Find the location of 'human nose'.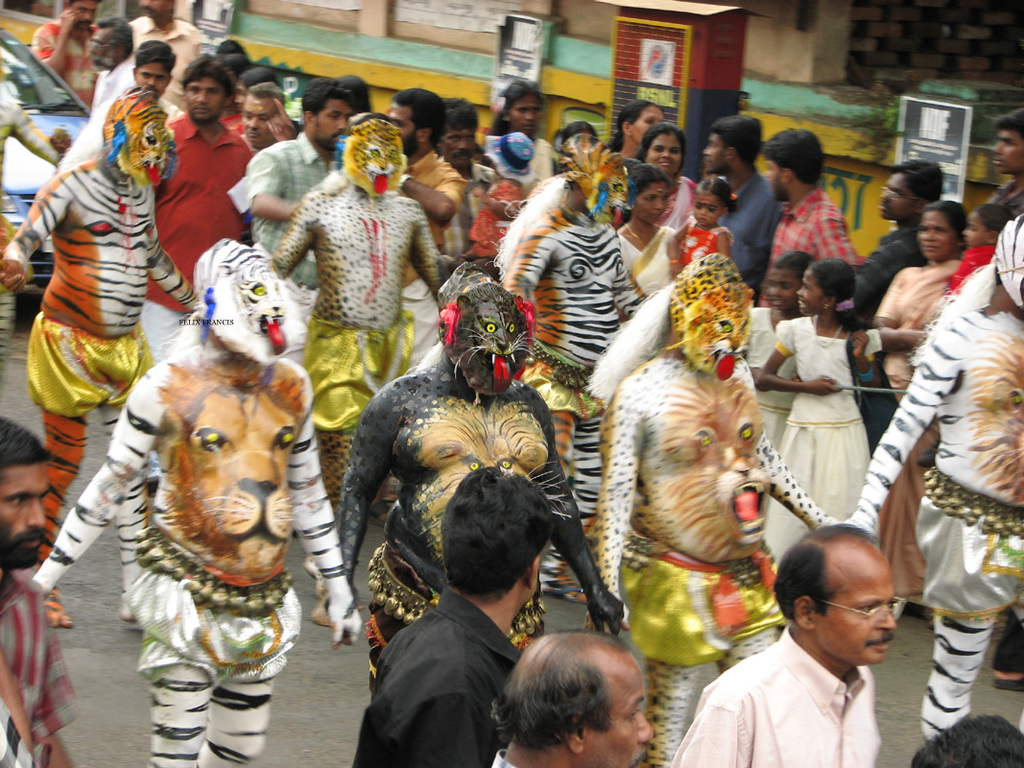
Location: 876,606,893,627.
